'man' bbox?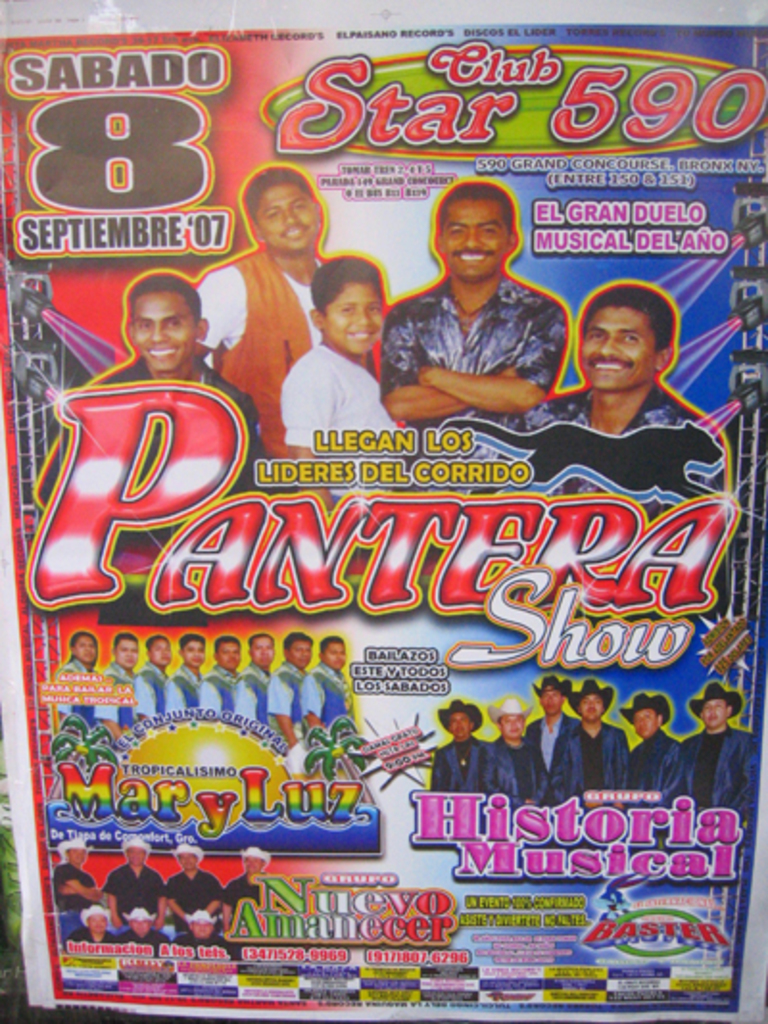
detection(104, 838, 171, 932)
